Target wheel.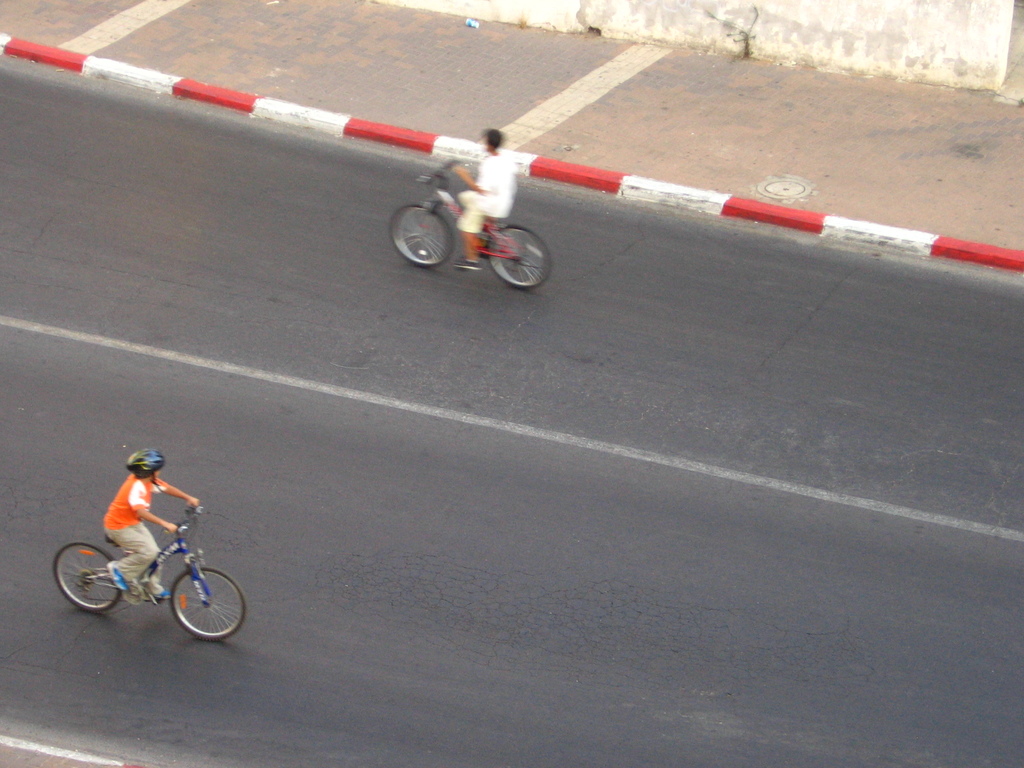
Target region: box(170, 561, 244, 638).
